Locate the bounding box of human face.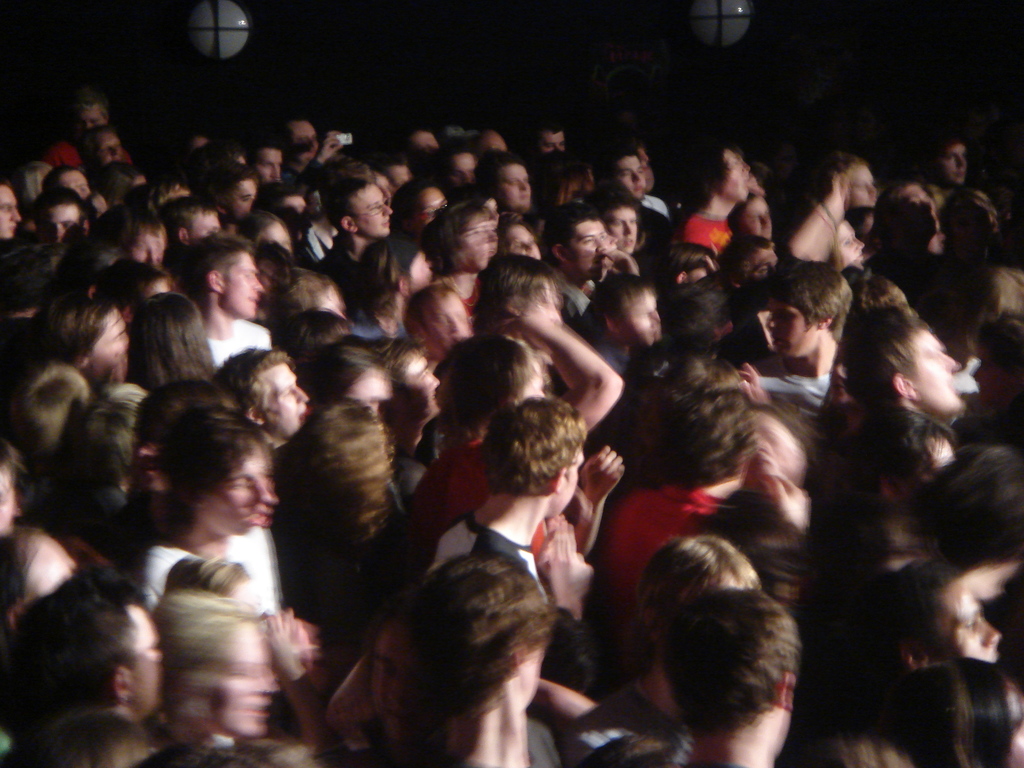
Bounding box: box(830, 158, 877, 203).
